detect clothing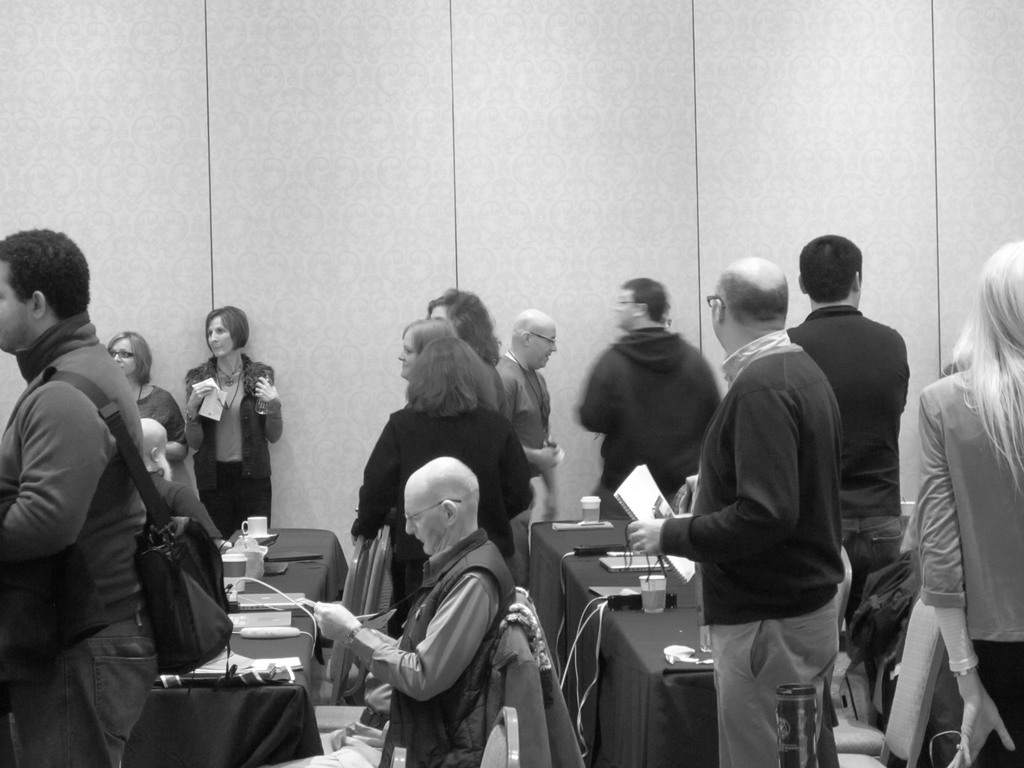
356 403 541 532
